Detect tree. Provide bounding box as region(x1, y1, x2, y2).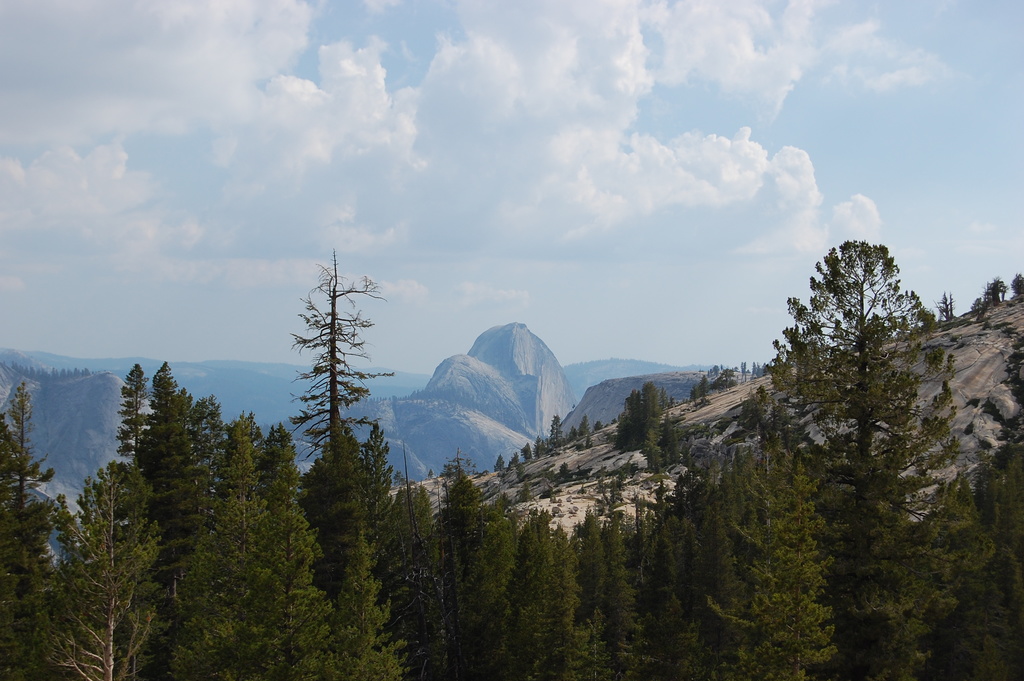
region(732, 236, 958, 609).
